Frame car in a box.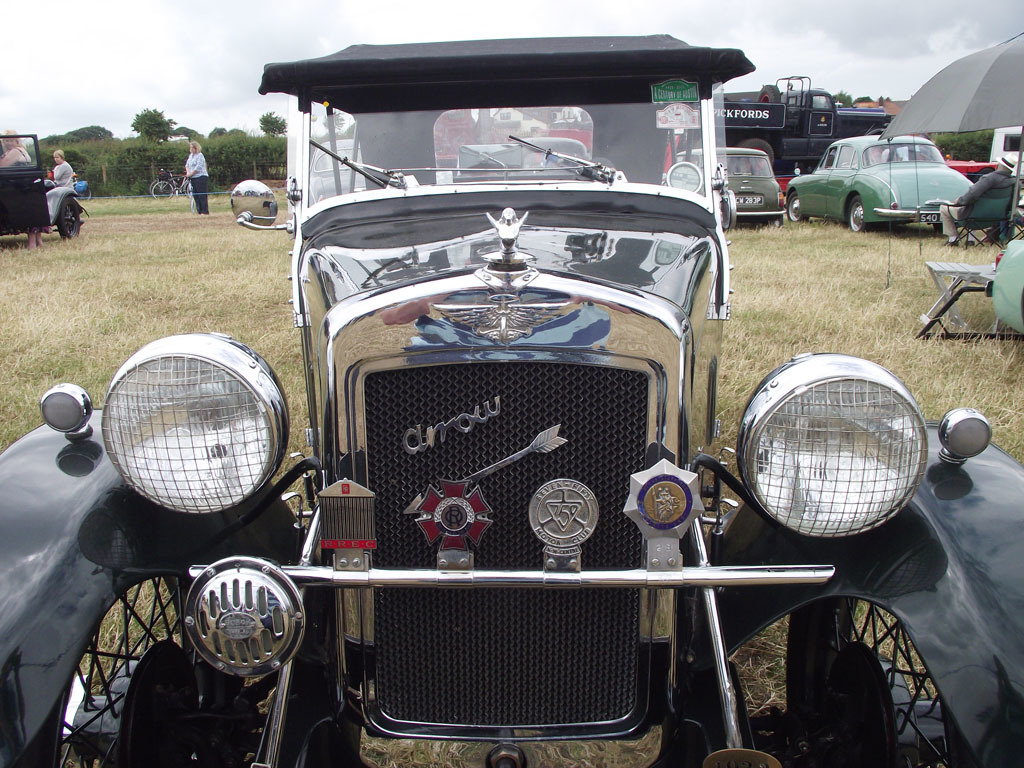
(0,133,90,239).
